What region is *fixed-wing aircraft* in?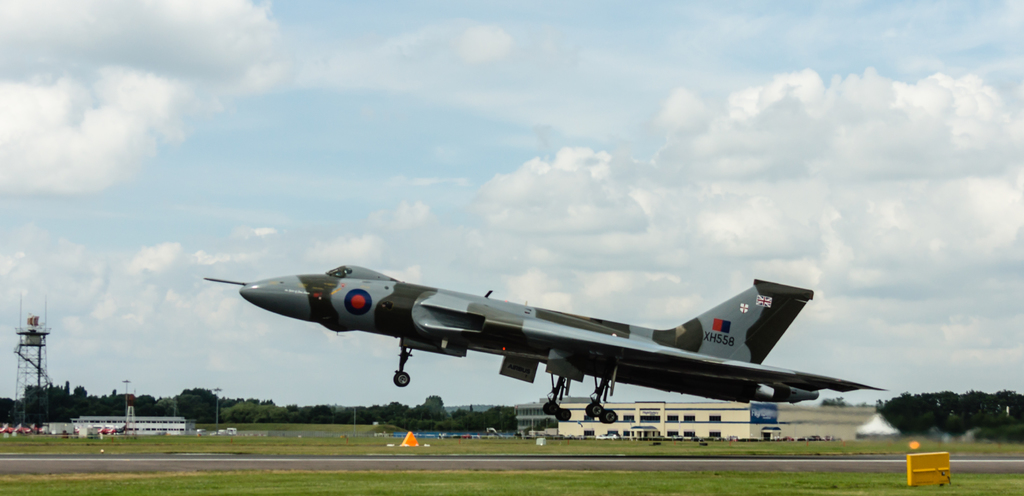
(234, 260, 884, 428).
